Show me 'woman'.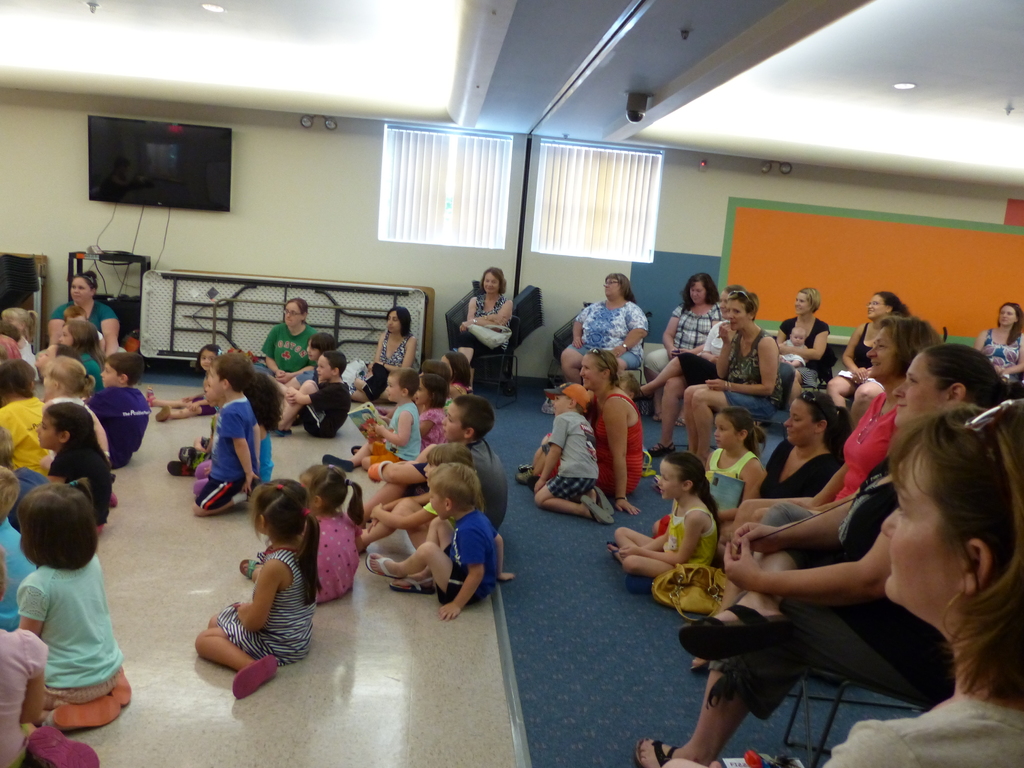
'woman' is here: crop(644, 286, 746, 458).
